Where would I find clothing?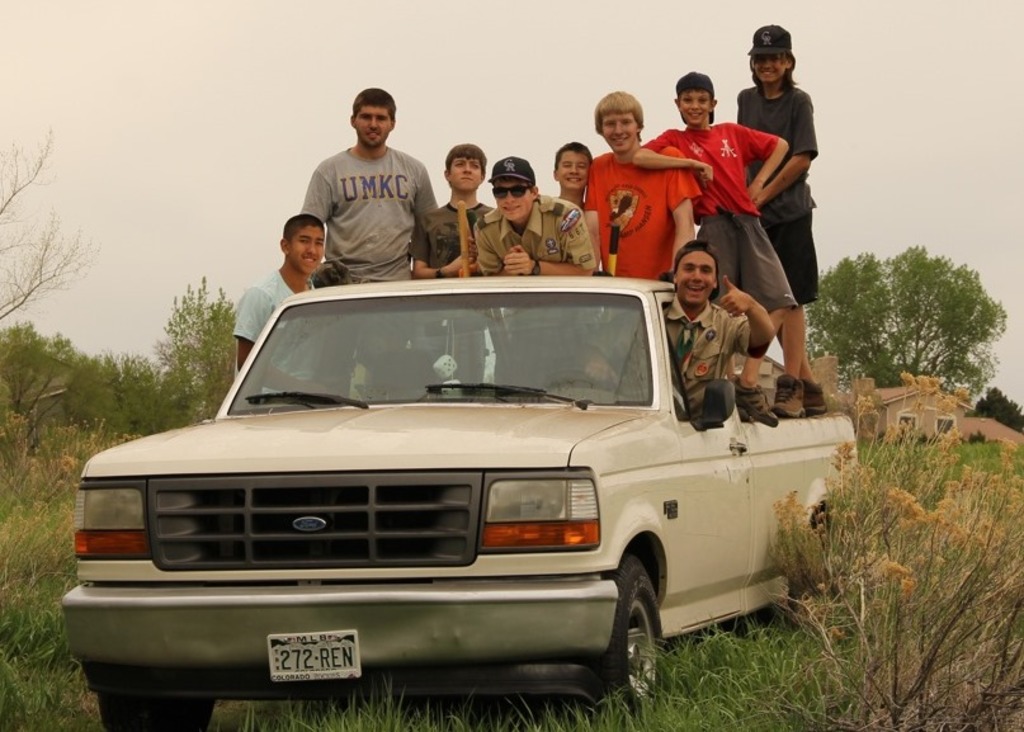
At detection(659, 291, 747, 412).
